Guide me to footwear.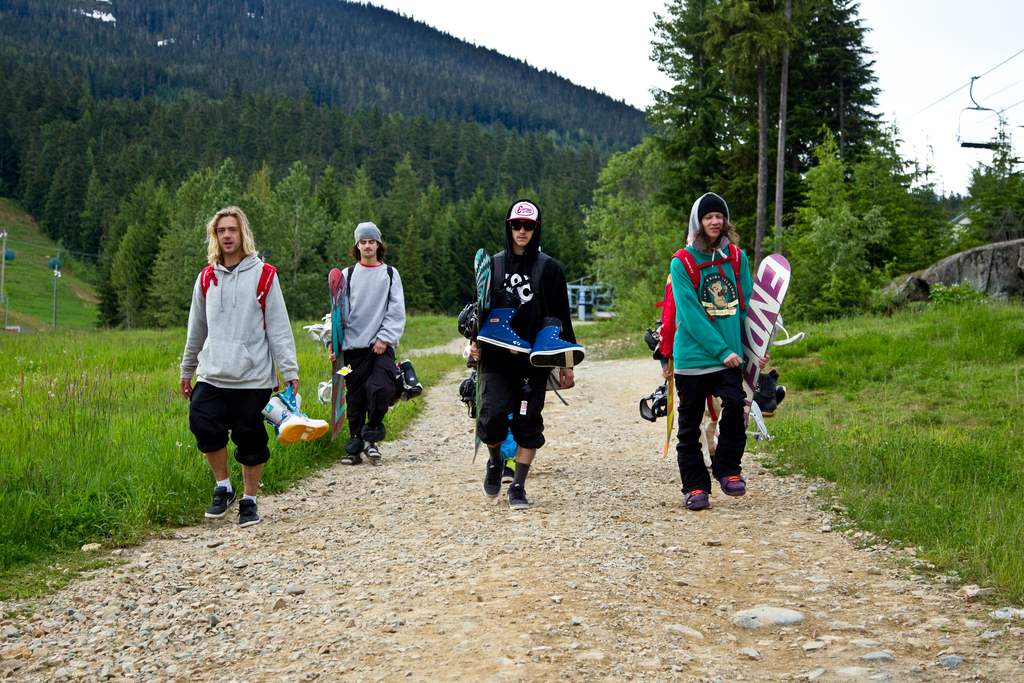
Guidance: <region>202, 484, 237, 518</region>.
